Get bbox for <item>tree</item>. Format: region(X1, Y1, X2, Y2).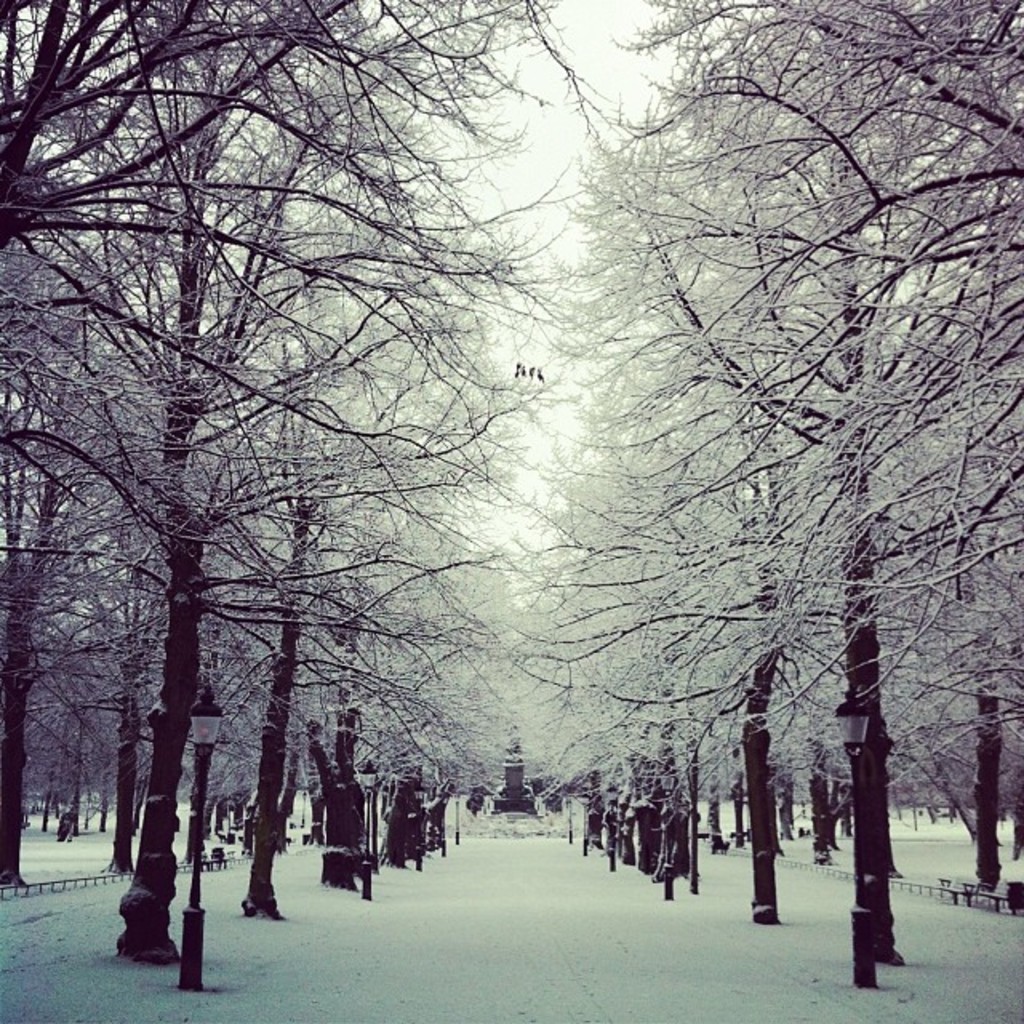
region(872, 413, 1022, 925).
